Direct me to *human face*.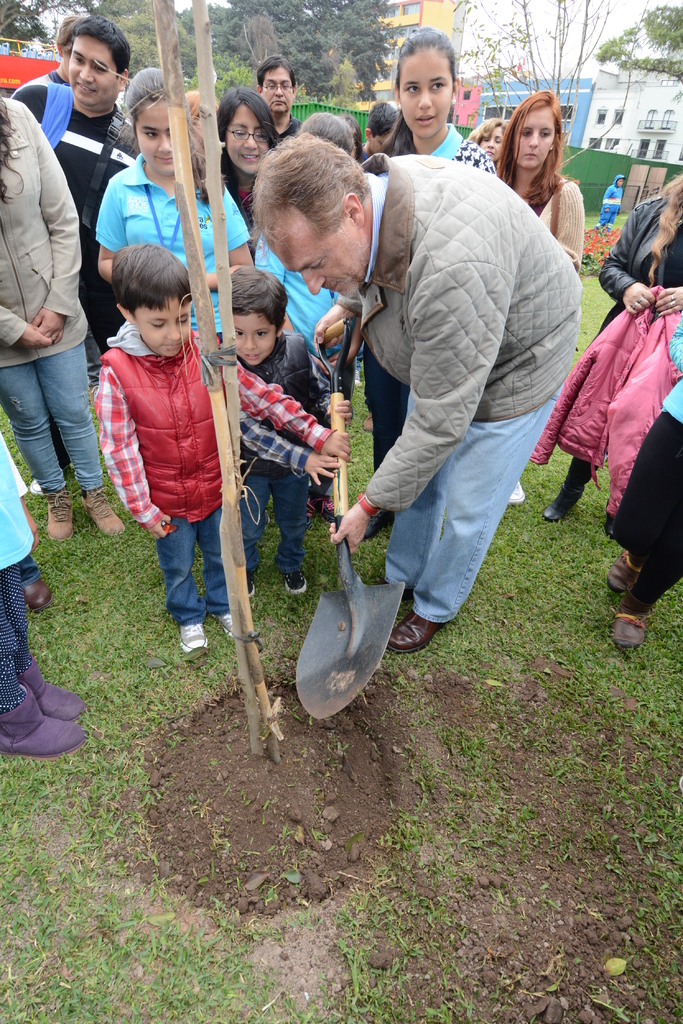
Direction: locate(262, 61, 294, 118).
